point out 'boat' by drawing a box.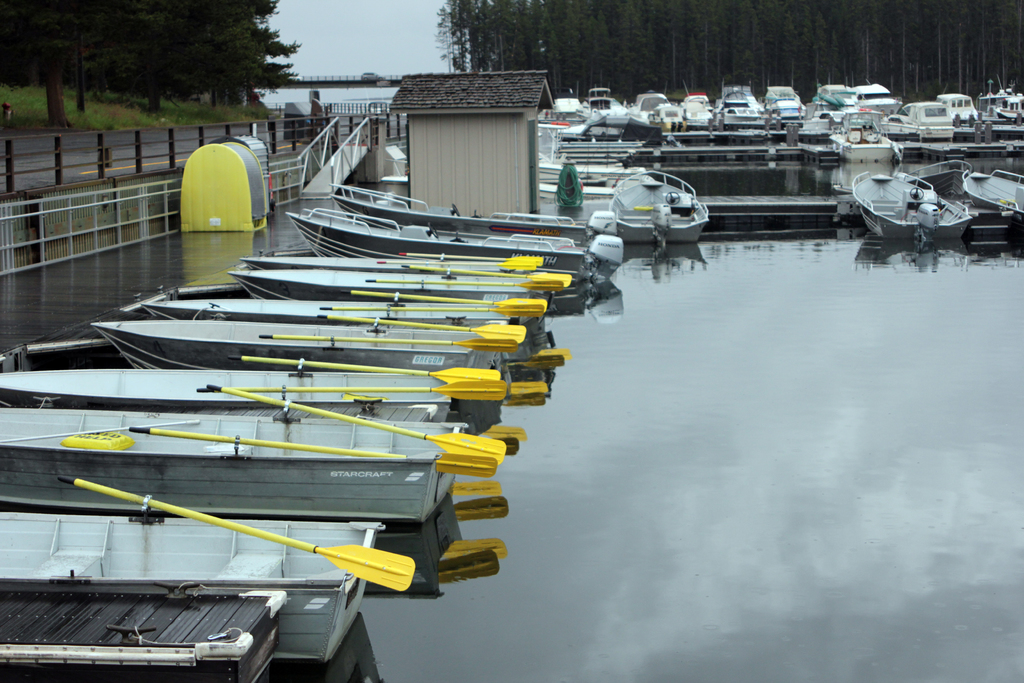
970, 164, 1023, 230.
